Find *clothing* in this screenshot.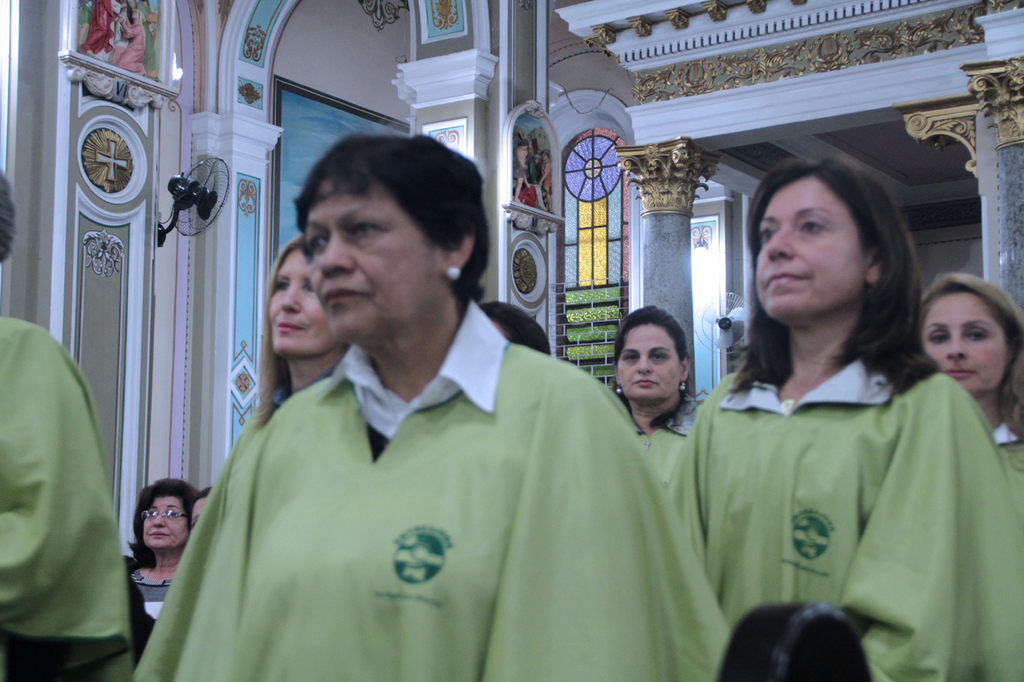
The bounding box for *clothing* is [left=594, top=390, right=717, bottom=447].
